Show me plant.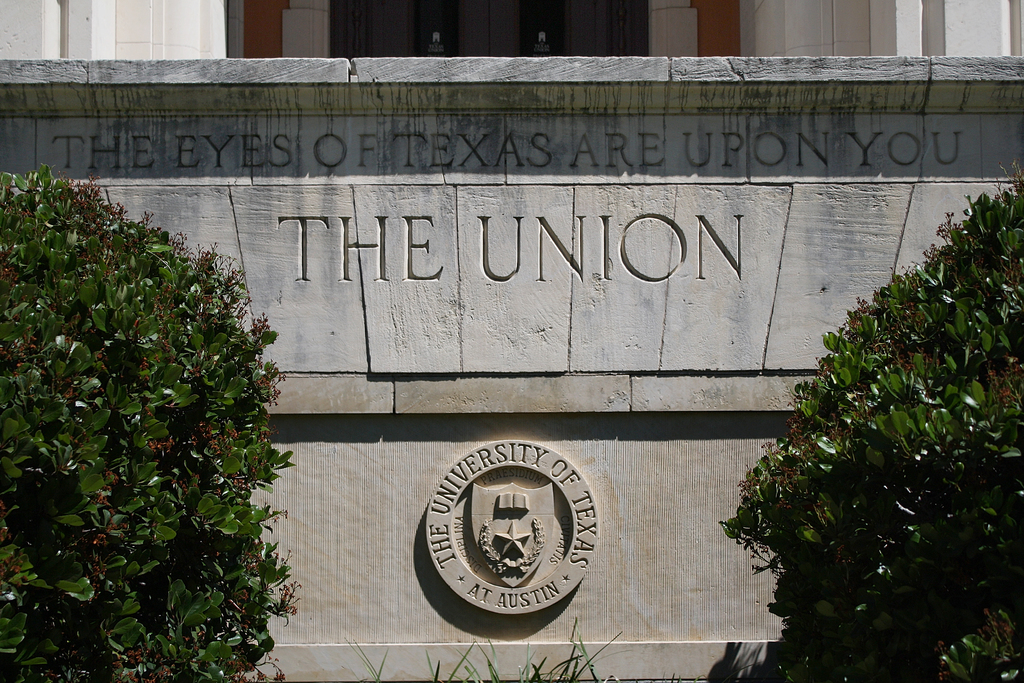
plant is here: BBox(570, 634, 602, 679).
